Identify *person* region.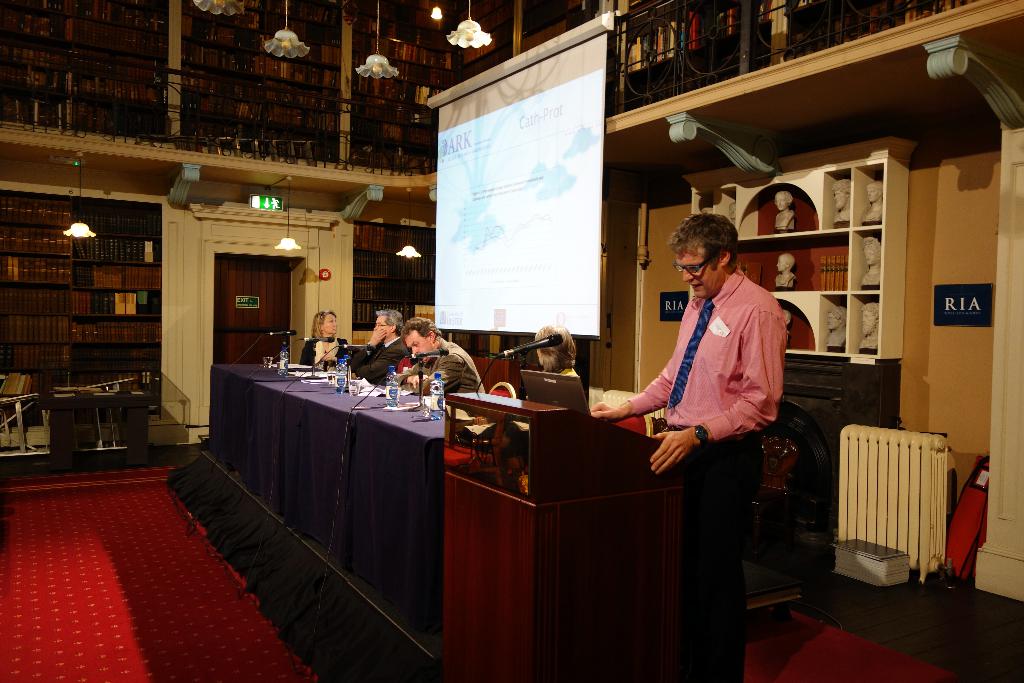
Region: box(394, 315, 489, 393).
